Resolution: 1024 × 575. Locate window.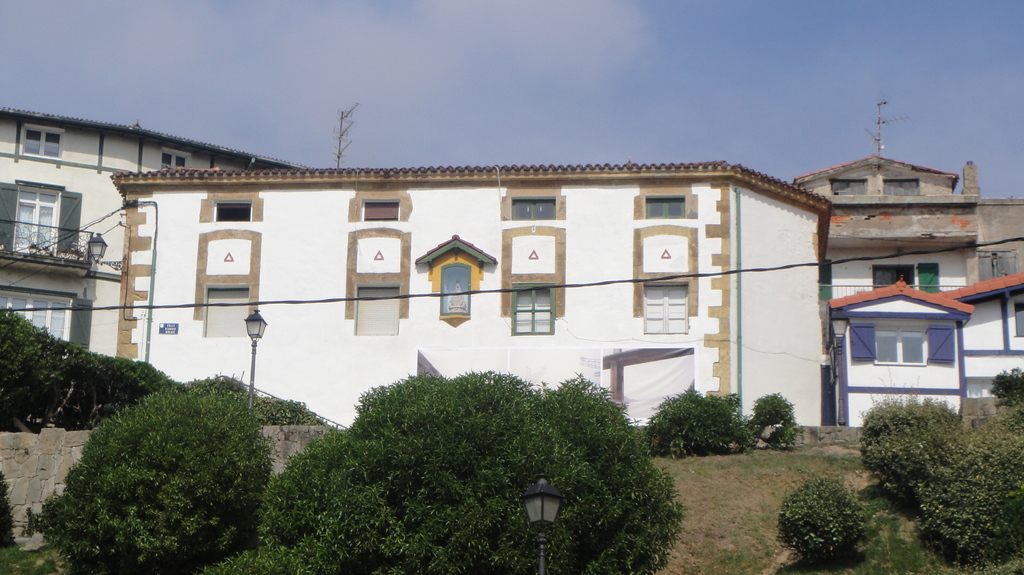
(left=356, top=286, right=396, bottom=337).
